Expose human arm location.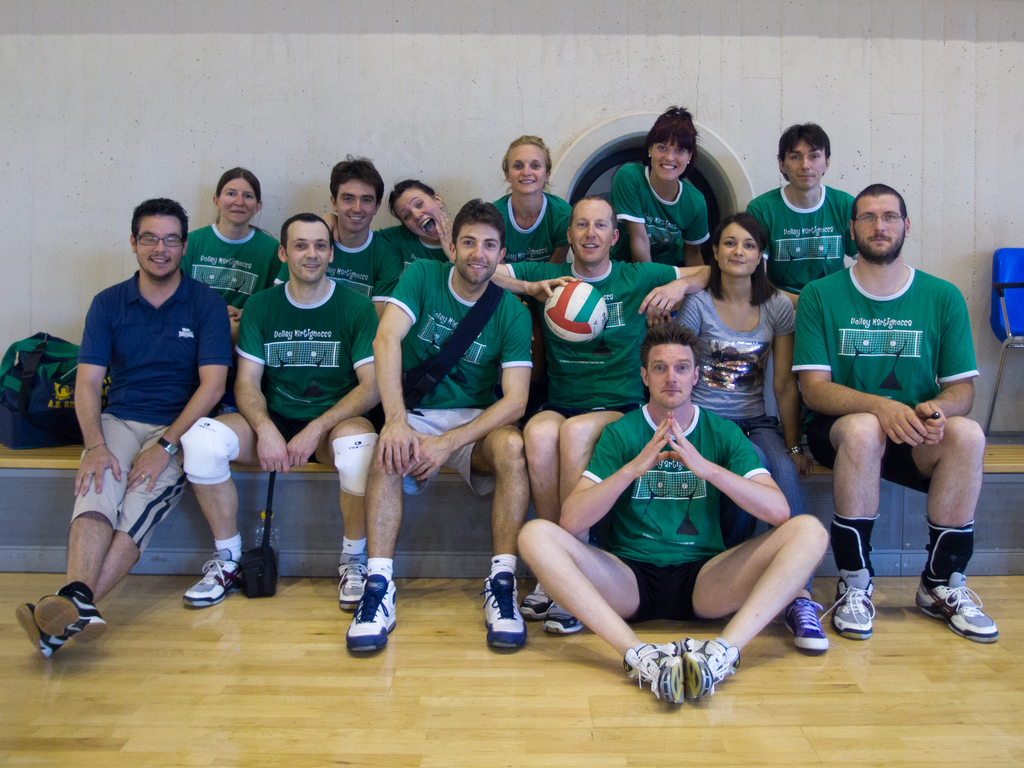
Exposed at Rect(564, 409, 672, 537).
